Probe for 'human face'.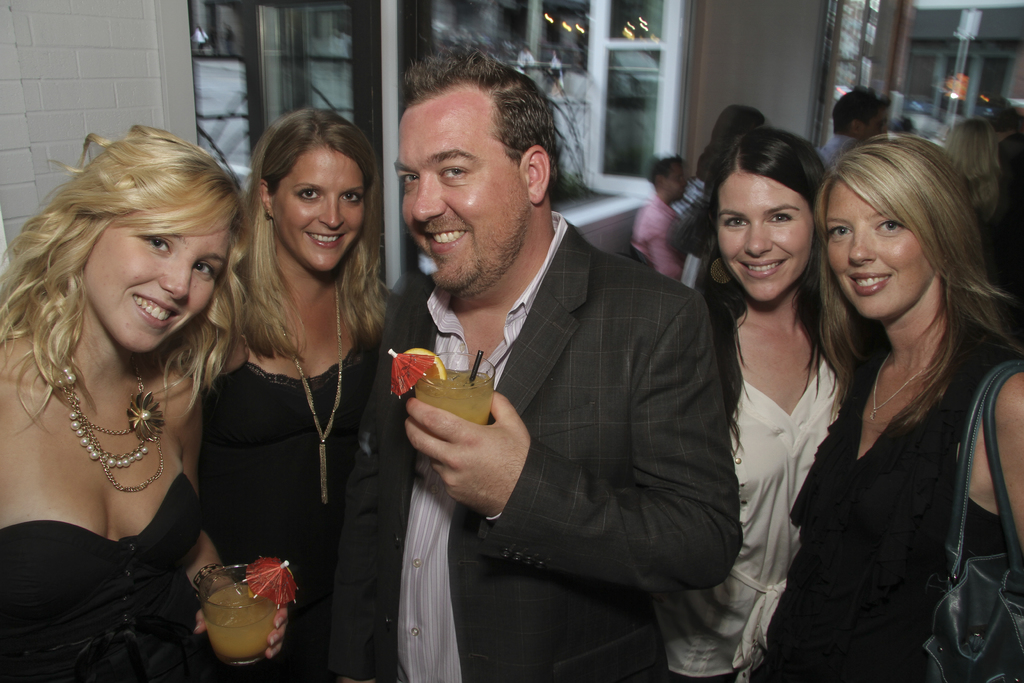
Probe result: x1=86 y1=203 x2=223 y2=352.
